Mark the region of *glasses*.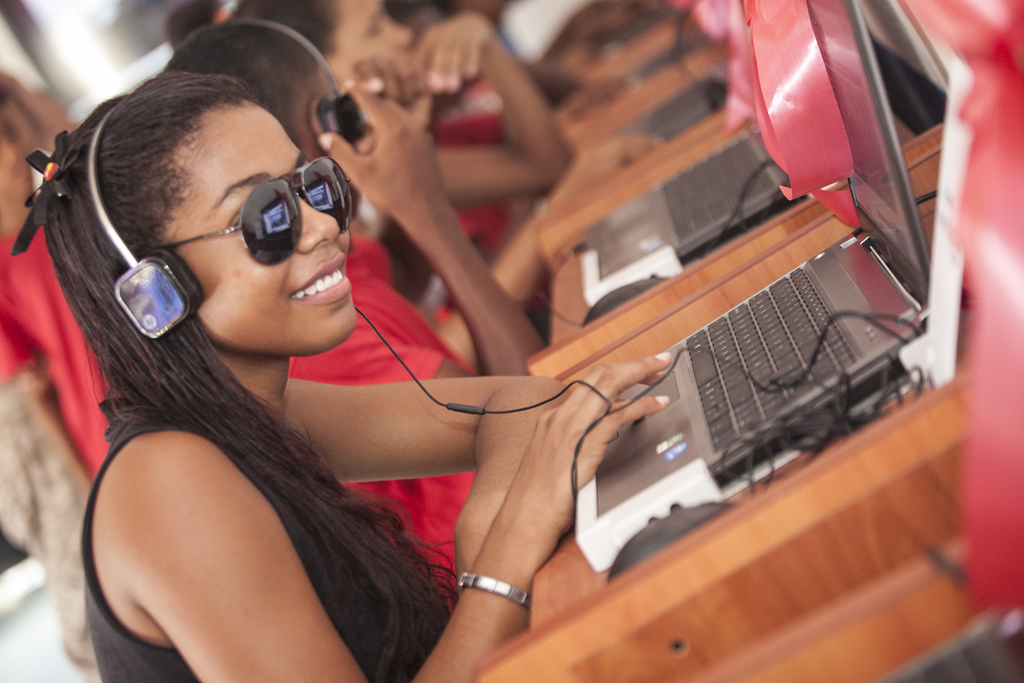
Region: [158, 149, 362, 269].
